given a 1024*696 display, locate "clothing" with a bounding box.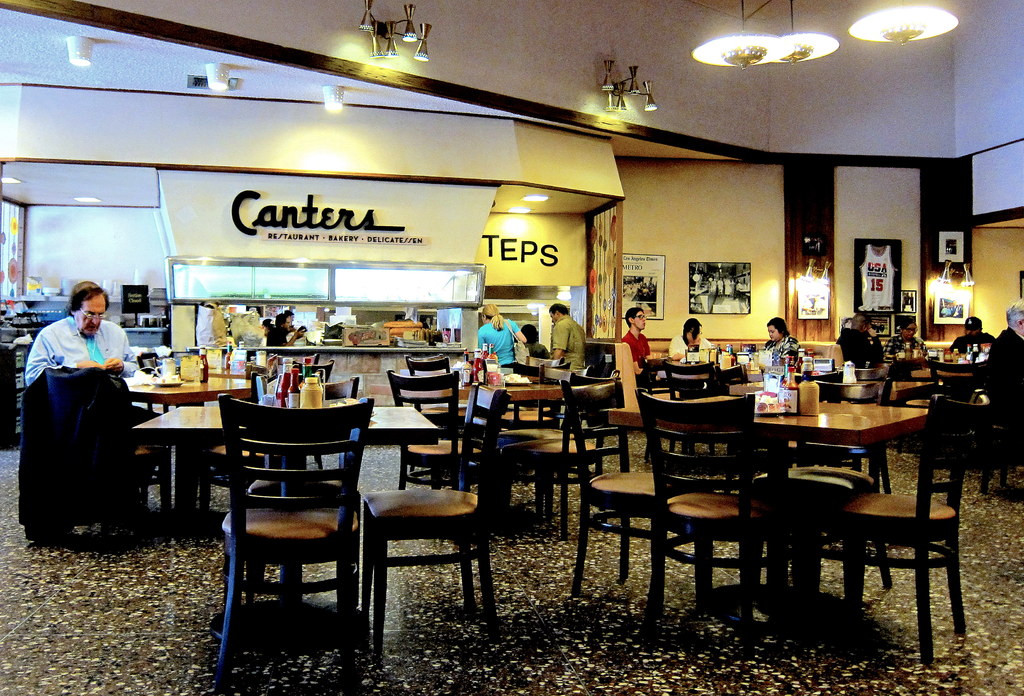
Located: Rect(512, 339, 552, 381).
